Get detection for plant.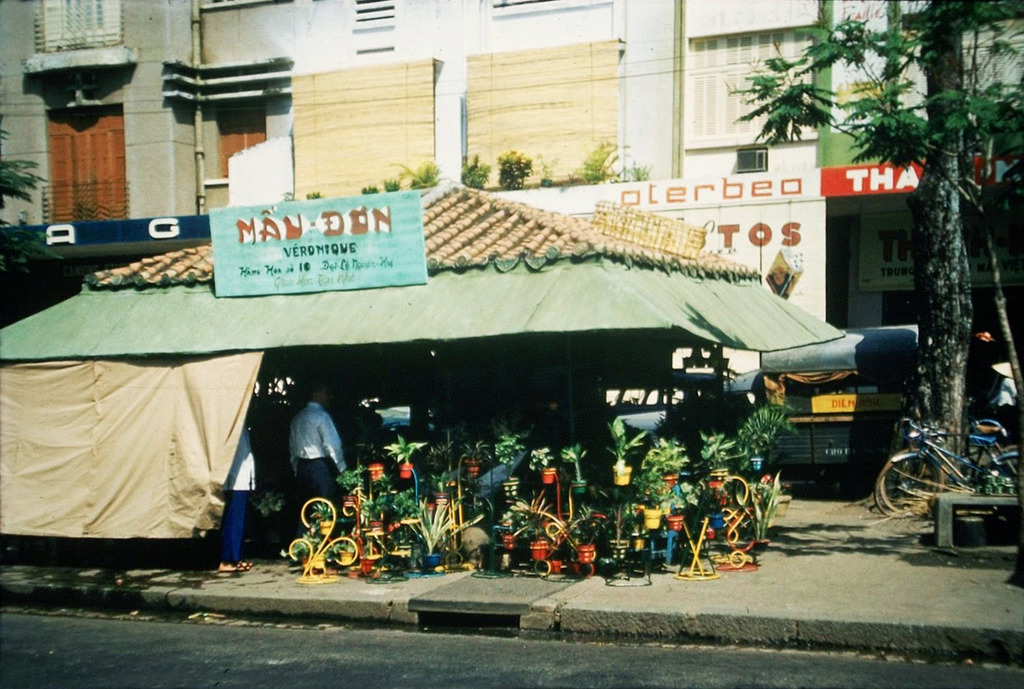
Detection: {"left": 365, "top": 184, "right": 378, "bottom": 194}.
